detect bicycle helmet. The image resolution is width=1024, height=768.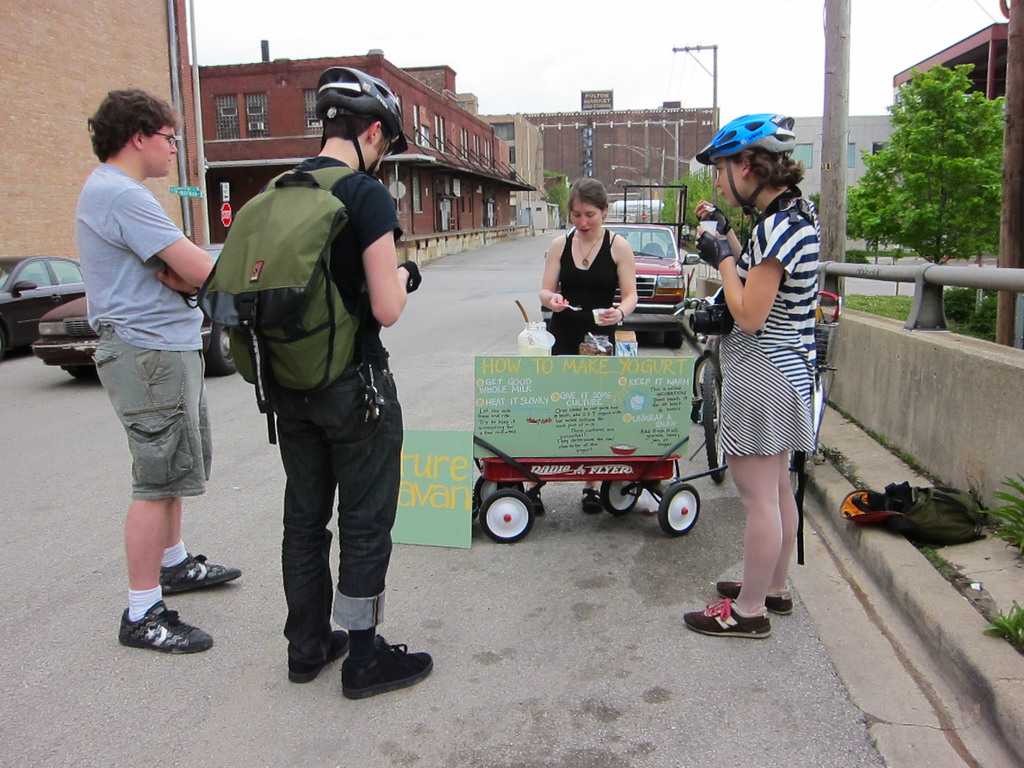
BBox(707, 106, 811, 206).
